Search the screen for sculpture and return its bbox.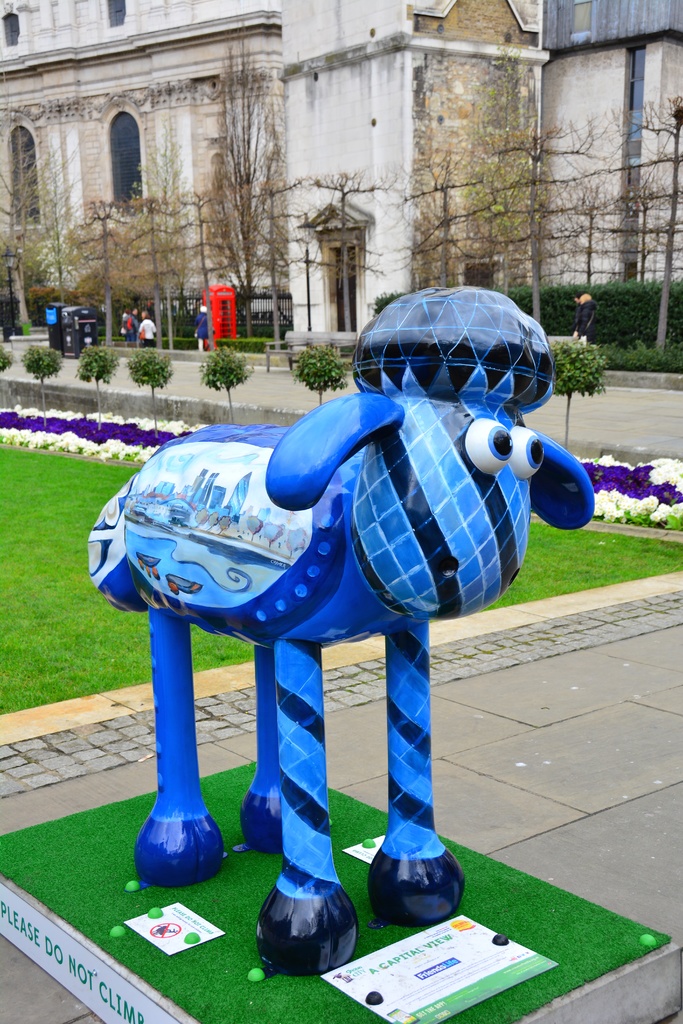
Found: <bbox>76, 267, 609, 991</bbox>.
